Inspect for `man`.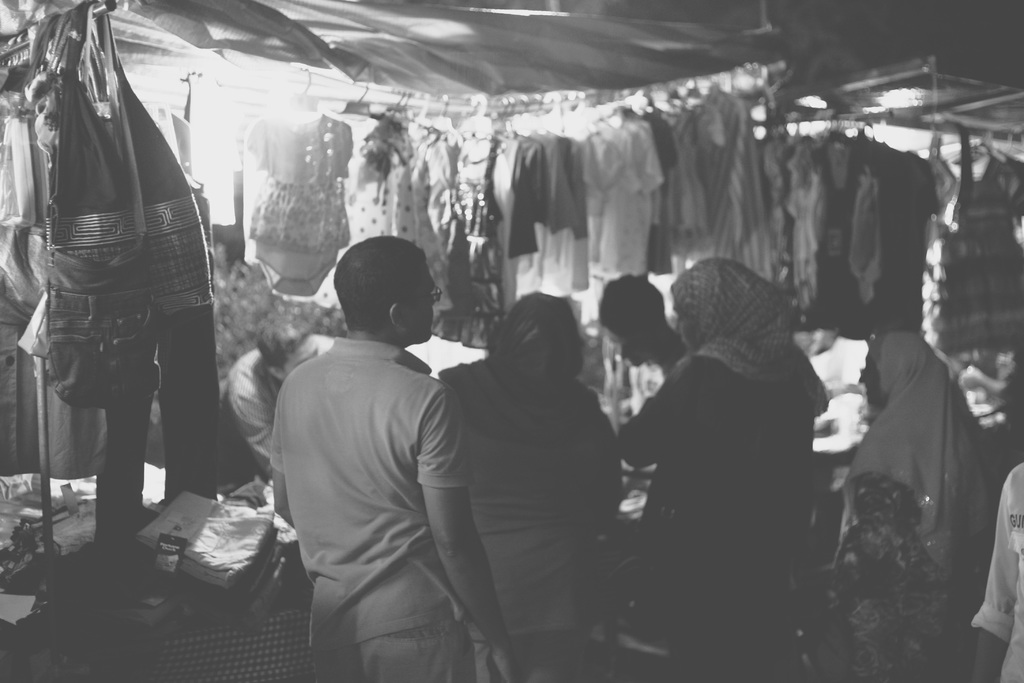
Inspection: bbox(264, 239, 520, 662).
